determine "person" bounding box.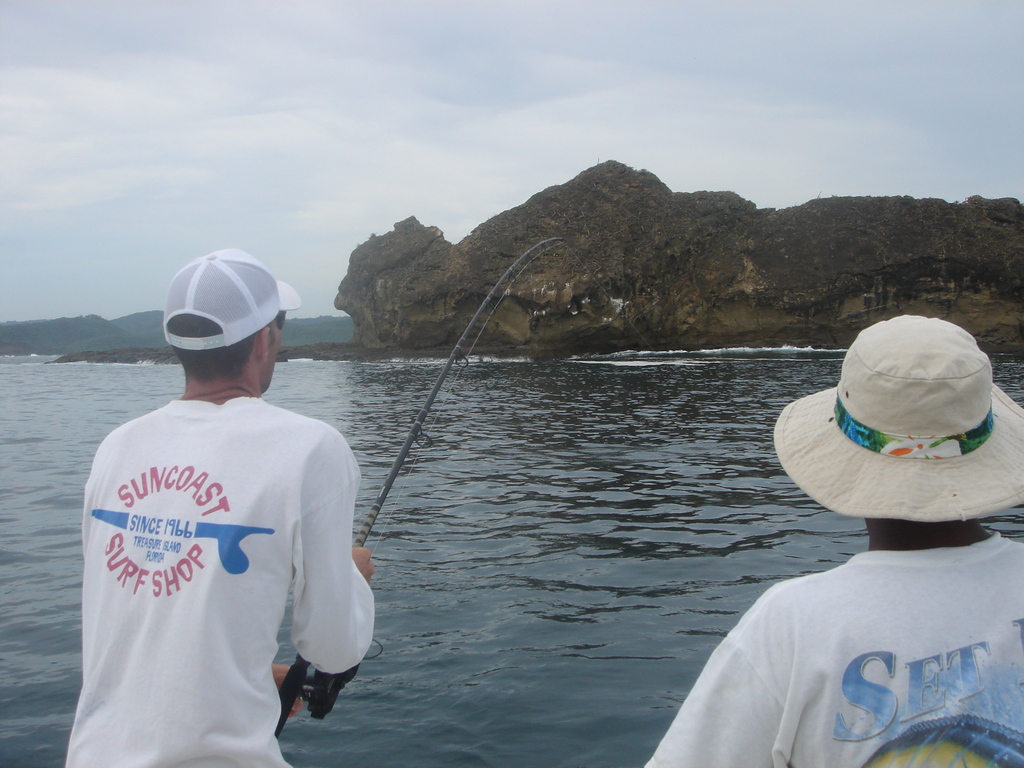
Determined: pyautogui.locateOnScreen(79, 246, 376, 767).
